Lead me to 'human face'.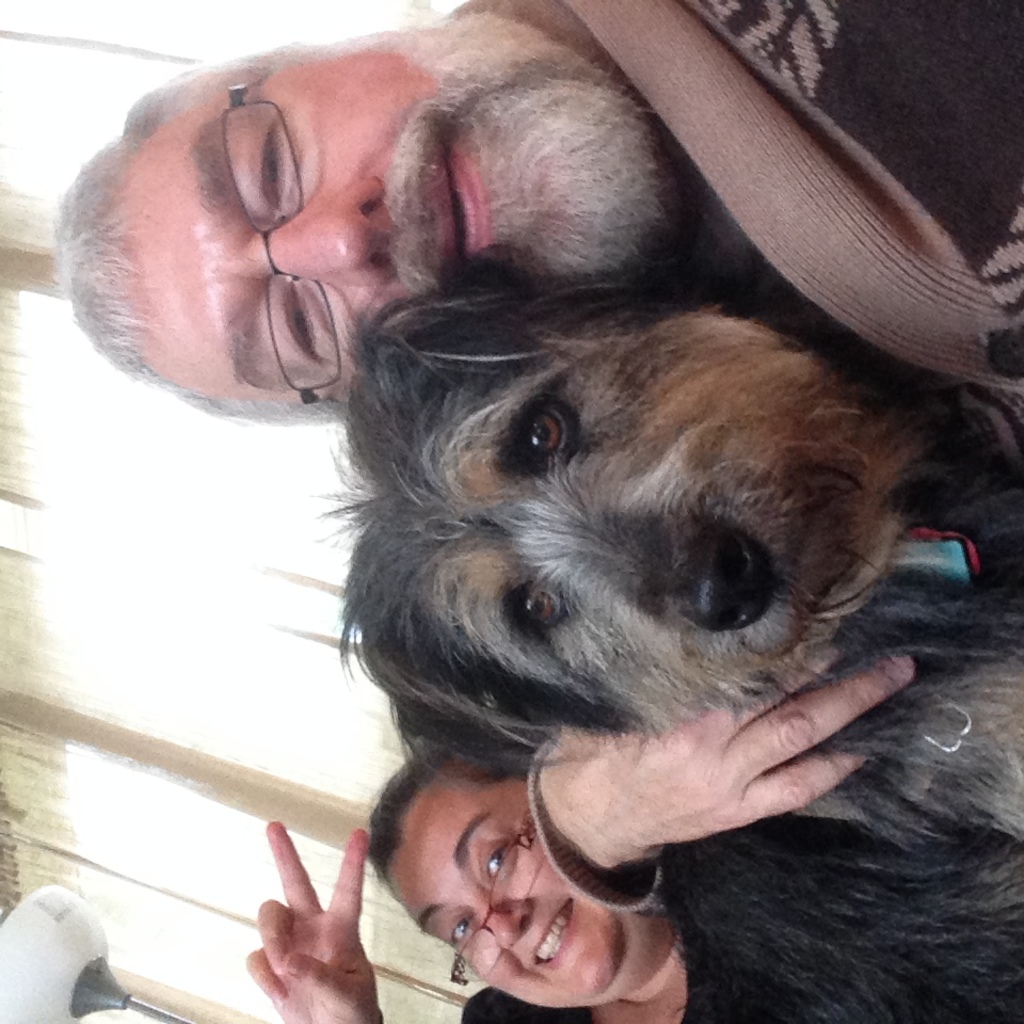
Lead to x1=381, y1=770, x2=668, y2=1011.
